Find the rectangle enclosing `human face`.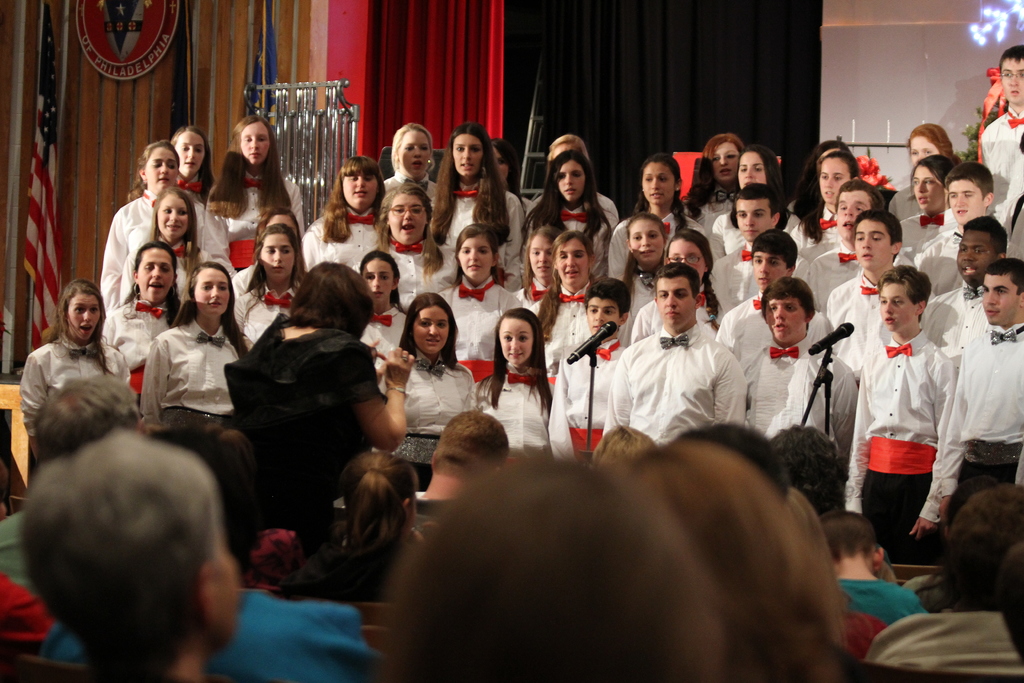
region(497, 319, 537, 369).
